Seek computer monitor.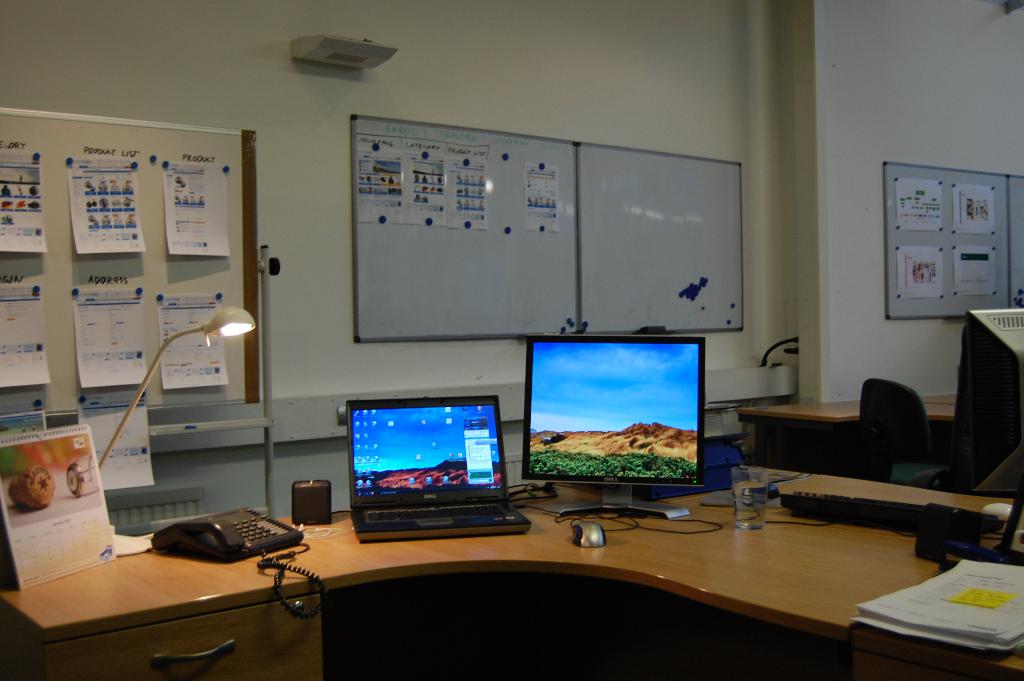
detection(525, 337, 717, 512).
